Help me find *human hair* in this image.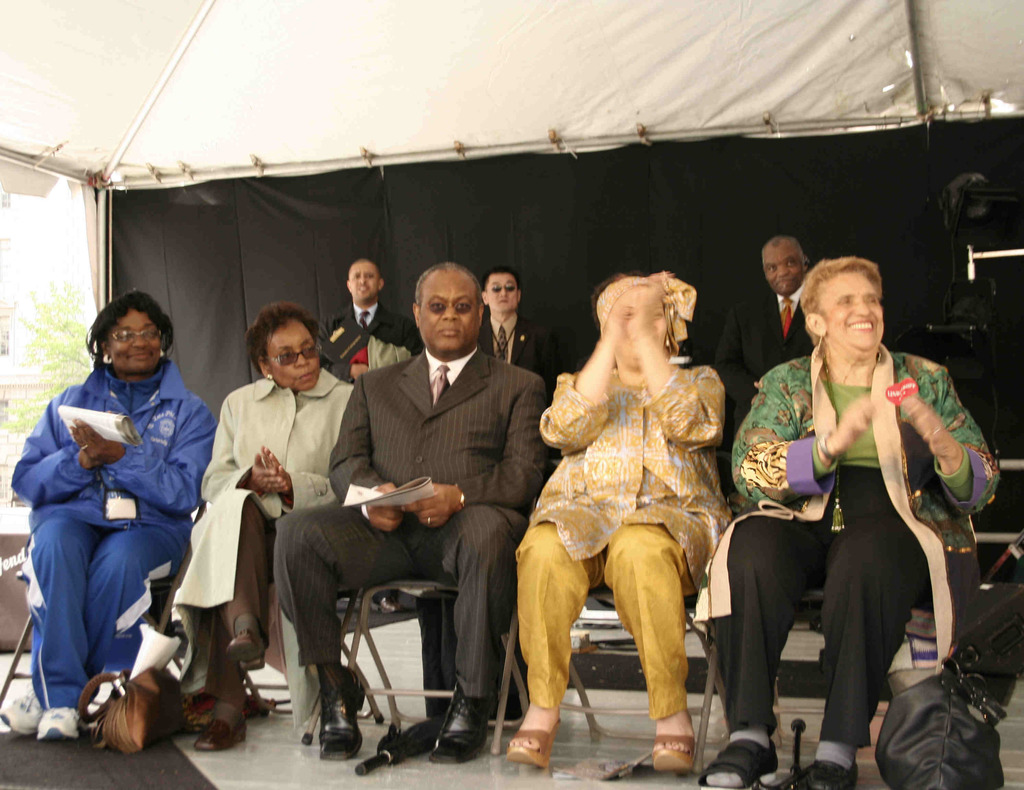
Found it: pyautogui.locateOnScreen(418, 260, 483, 318).
